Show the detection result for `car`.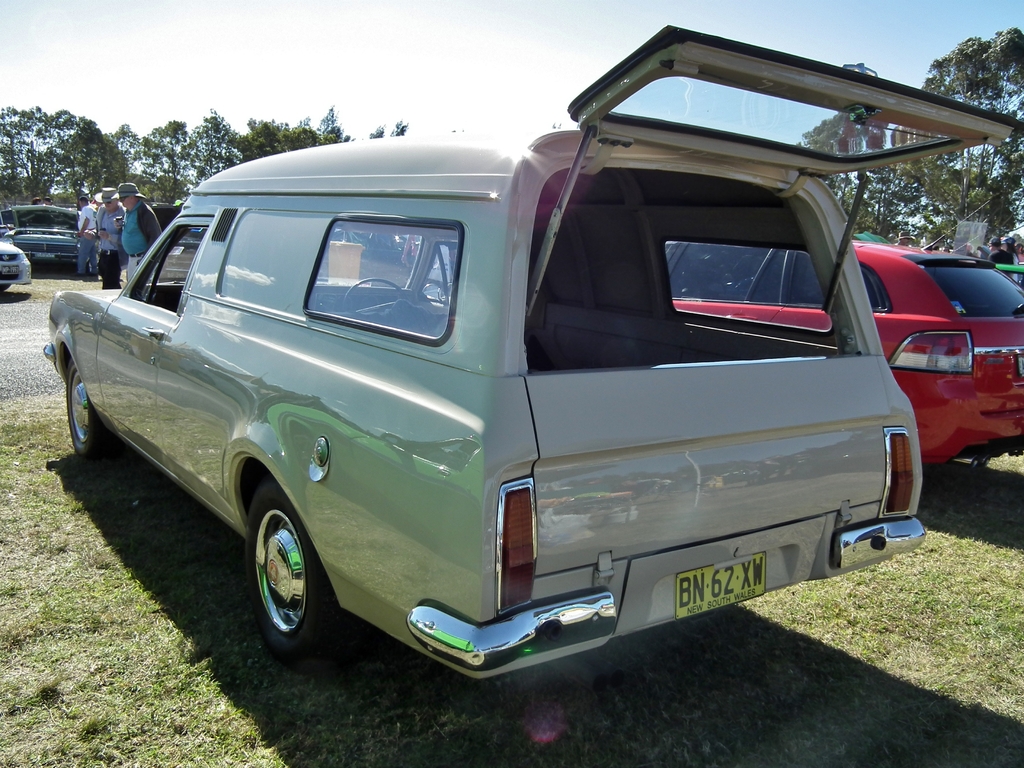
948:234:1023:287.
